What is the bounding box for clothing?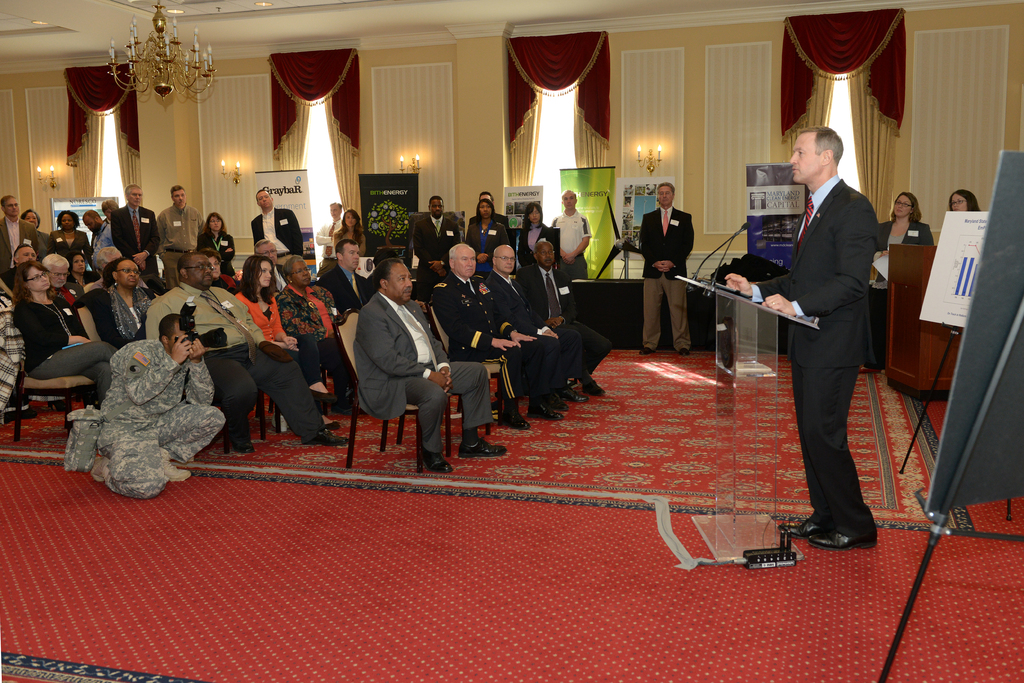
x1=333, y1=233, x2=372, y2=263.
